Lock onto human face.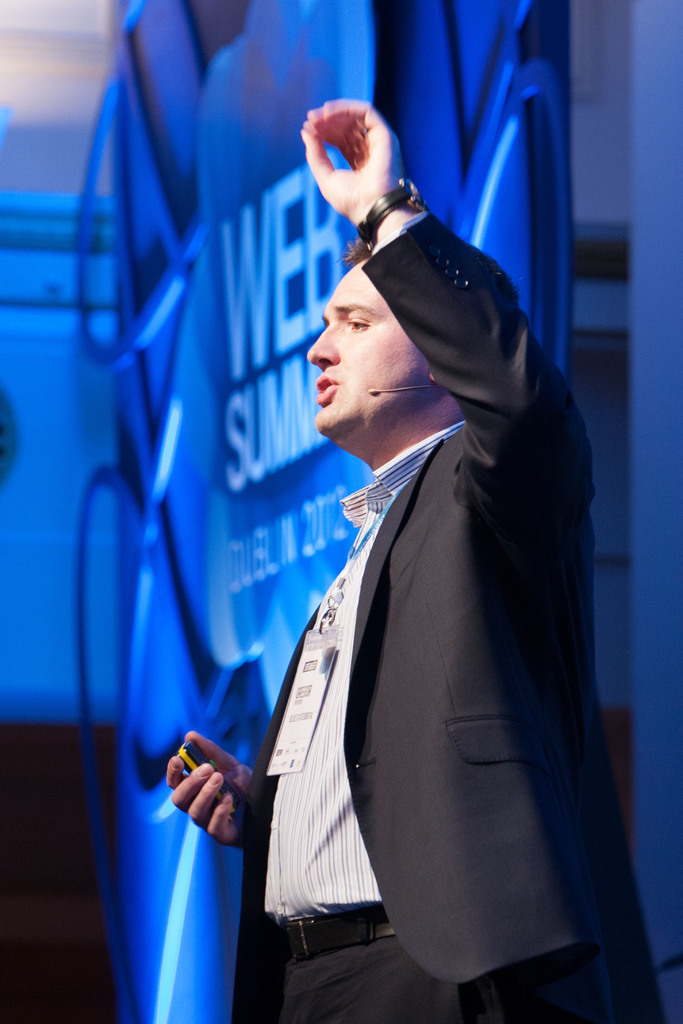
Locked: 307, 258, 456, 429.
